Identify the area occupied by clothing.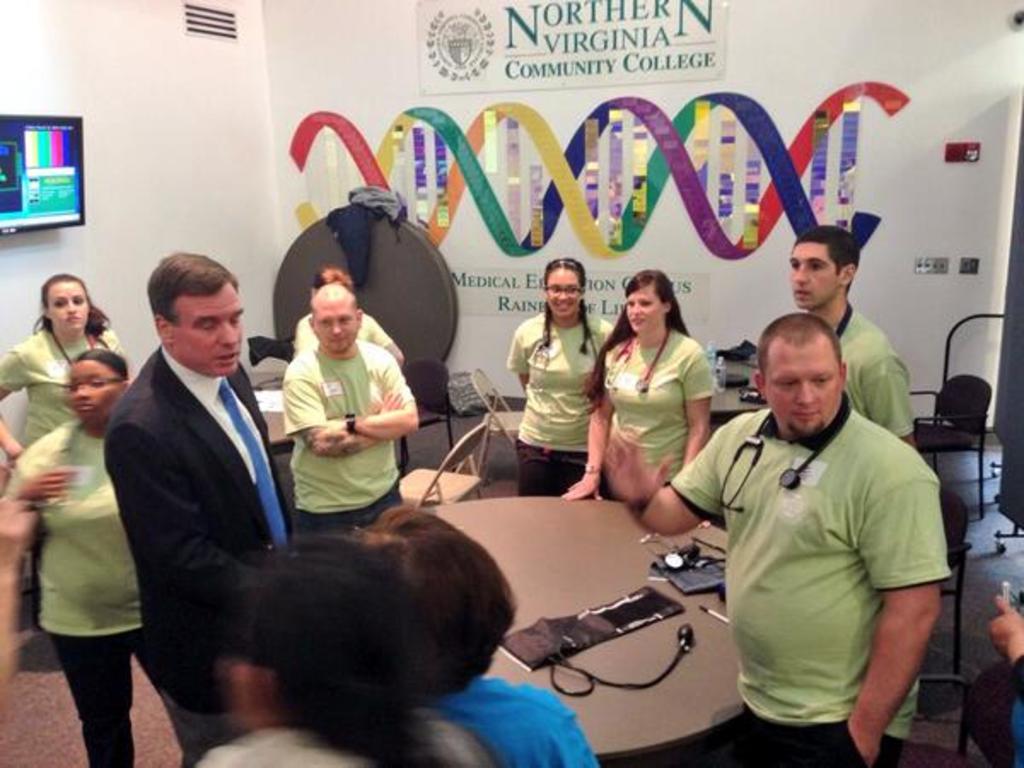
Area: x1=292 y1=304 x2=394 y2=353.
